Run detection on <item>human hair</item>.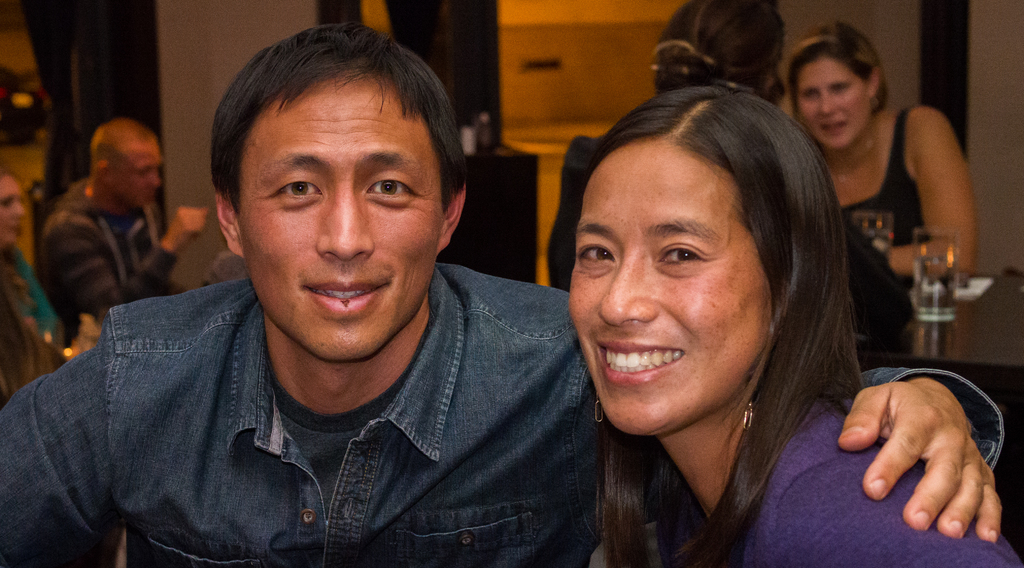
Result: 0:168:22:187.
